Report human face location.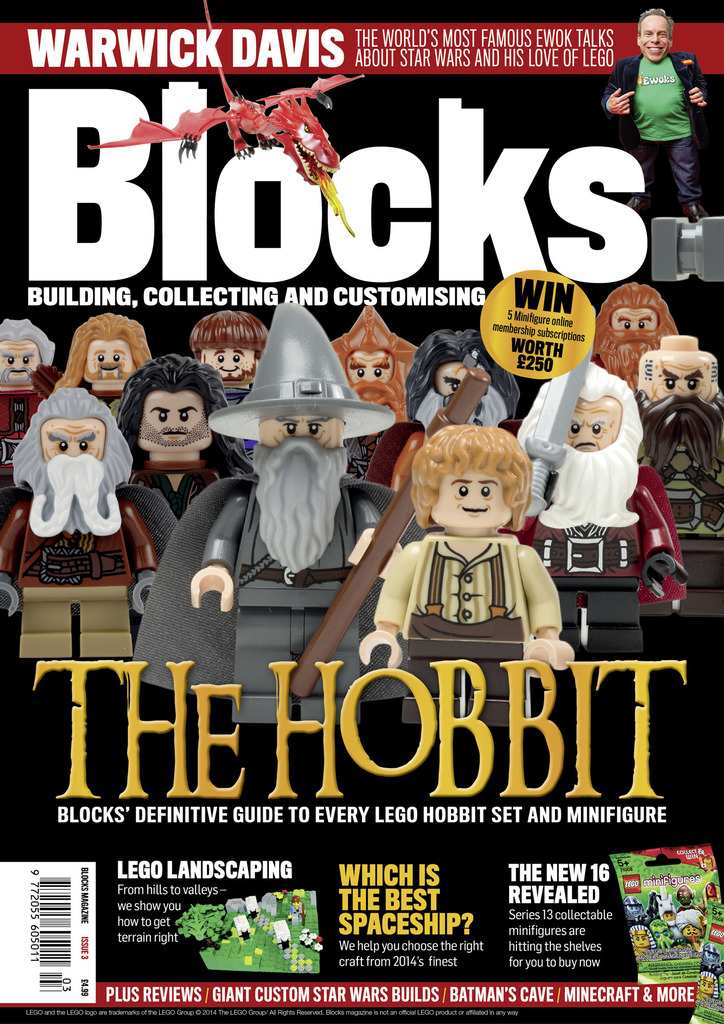
Report: select_region(563, 398, 616, 452).
